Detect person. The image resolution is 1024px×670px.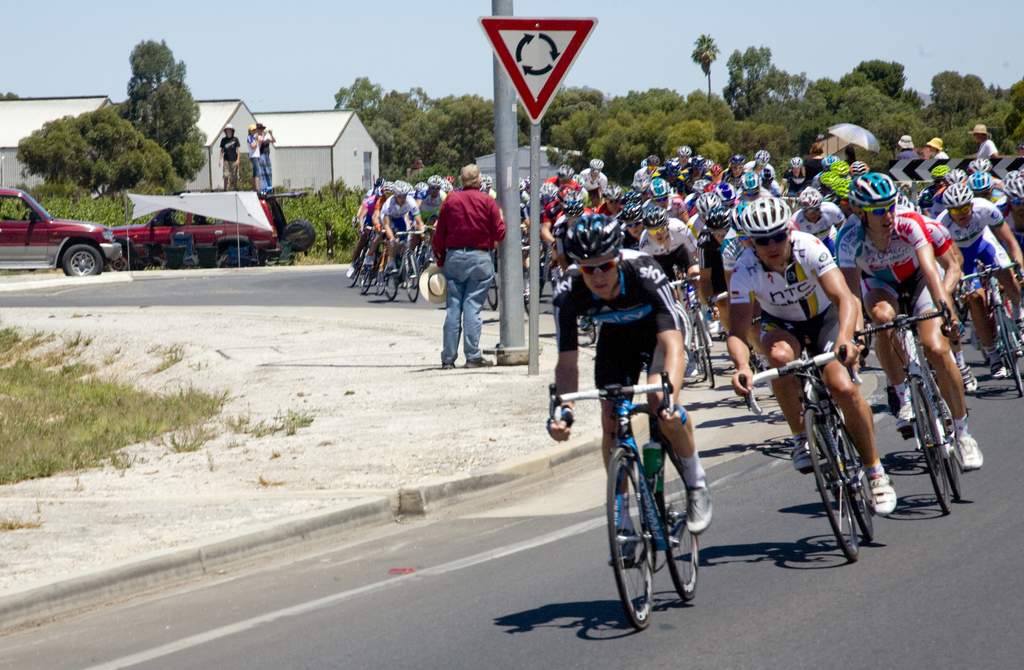
[left=244, top=125, right=257, bottom=181].
